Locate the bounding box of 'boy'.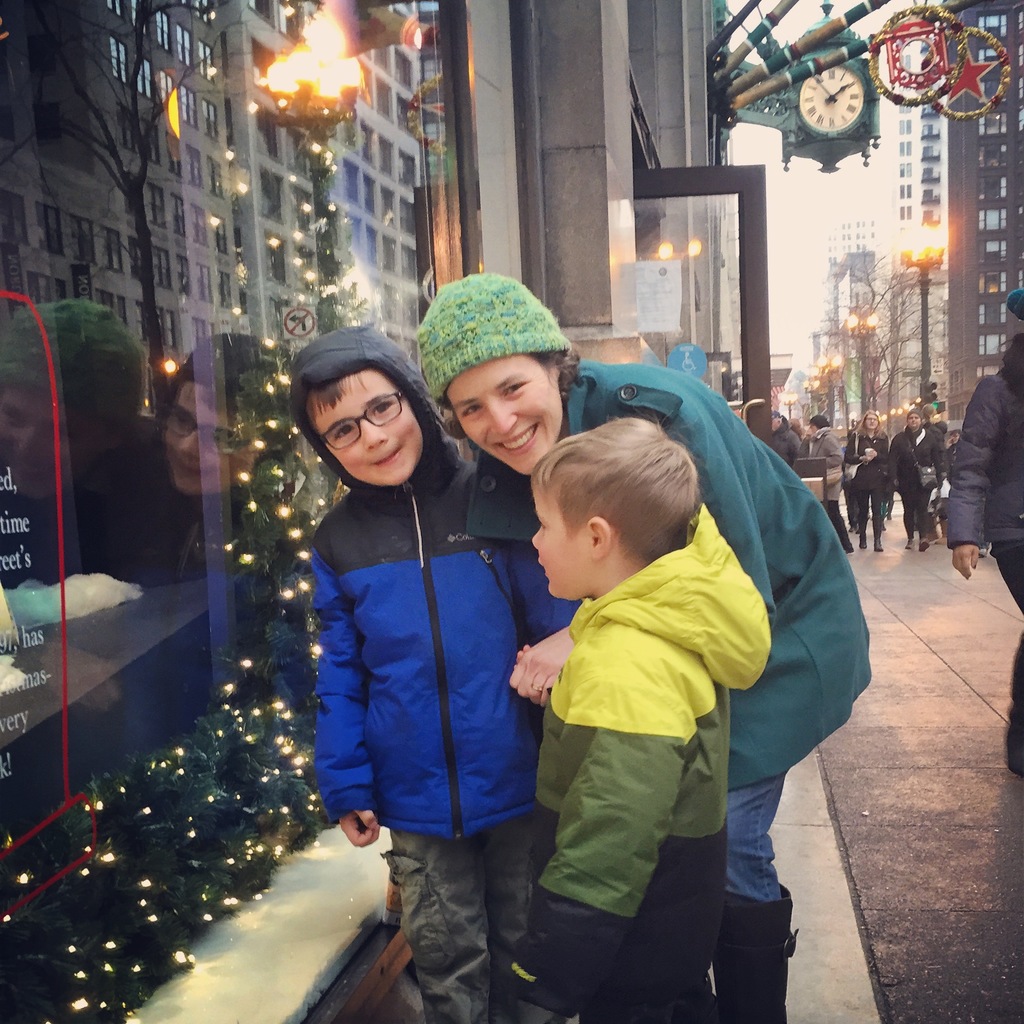
Bounding box: bbox=(279, 326, 572, 964).
